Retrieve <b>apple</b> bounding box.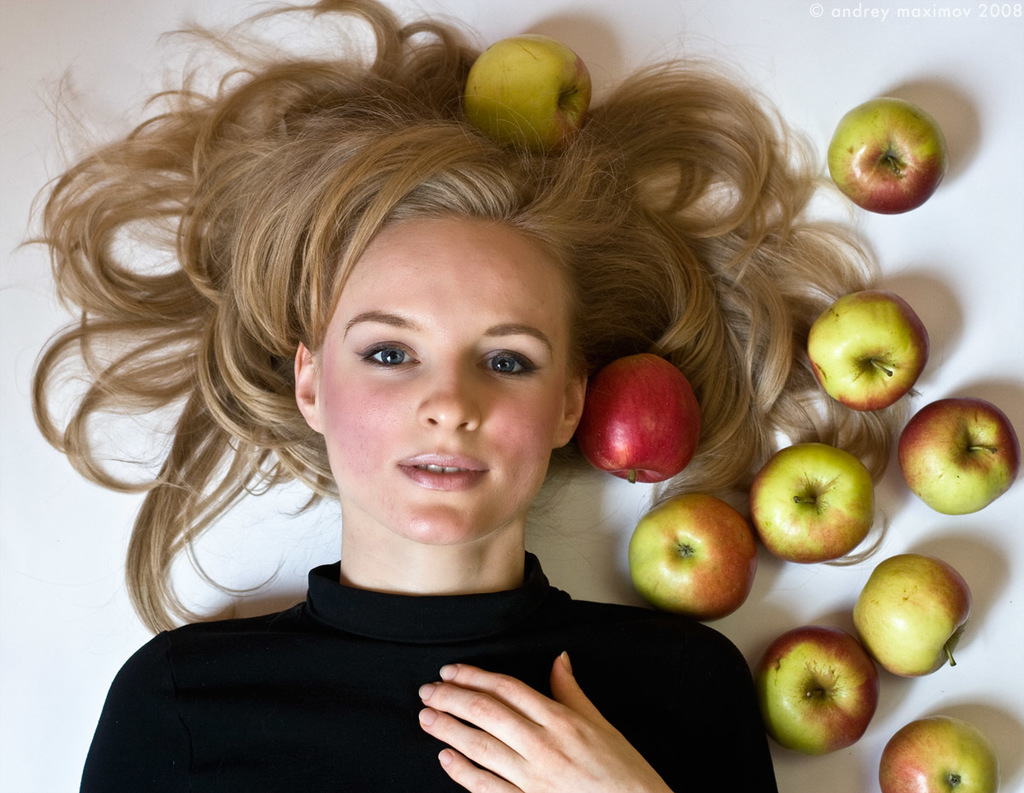
Bounding box: bbox(807, 292, 933, 409).
